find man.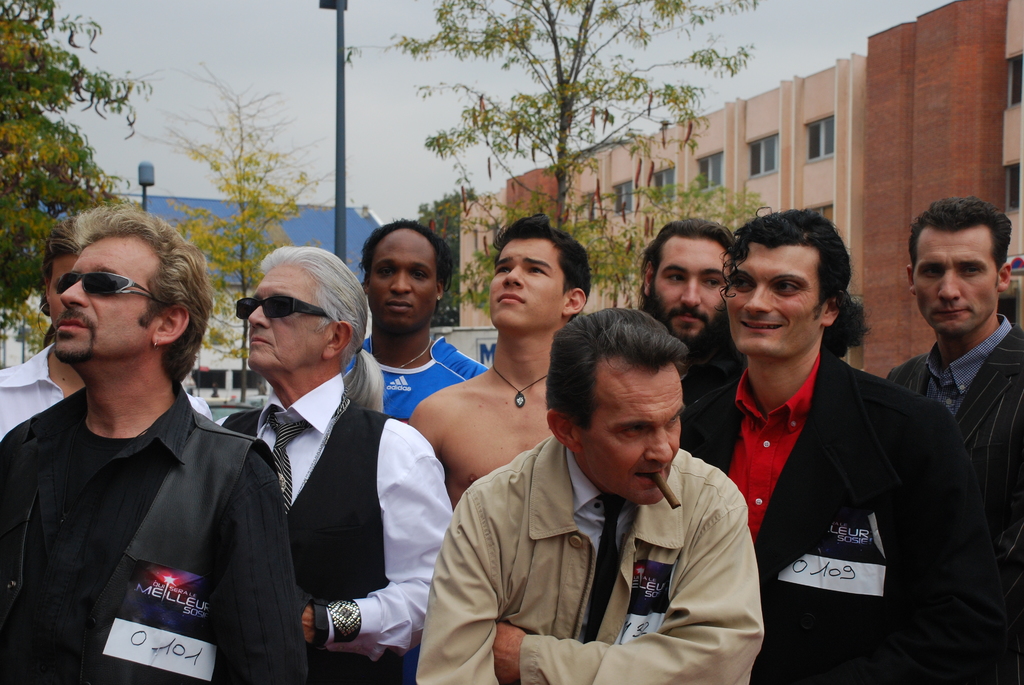
bbox=[212, 241, 451, 684].
